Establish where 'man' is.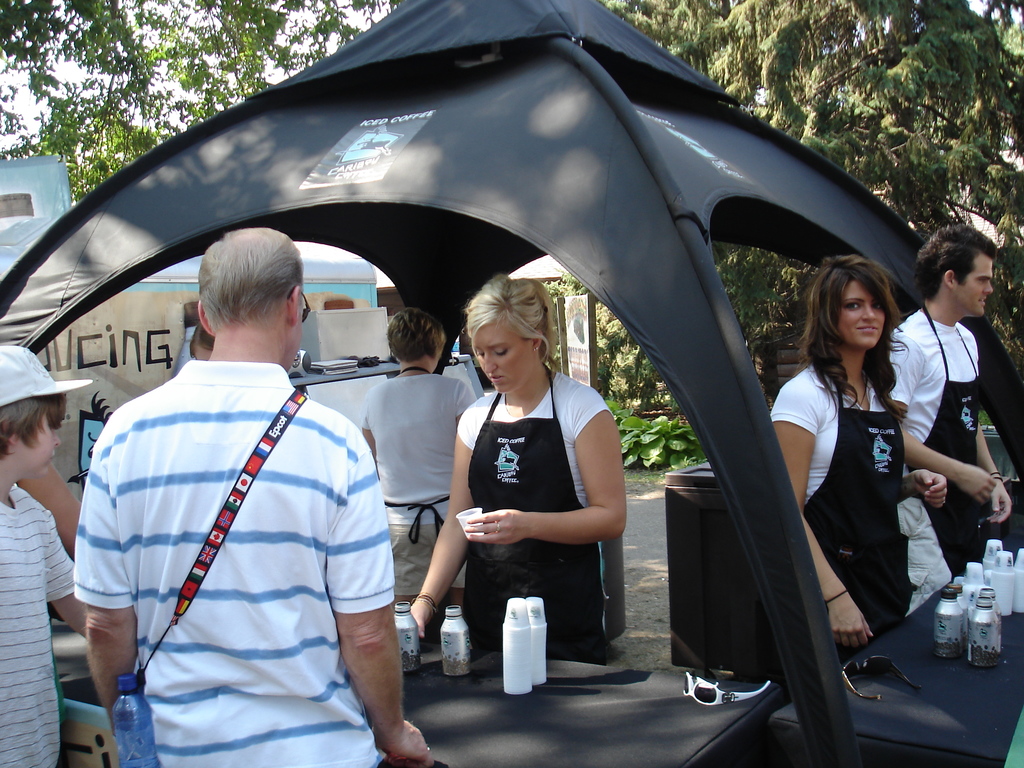
Established at [889,221,1013,568].
